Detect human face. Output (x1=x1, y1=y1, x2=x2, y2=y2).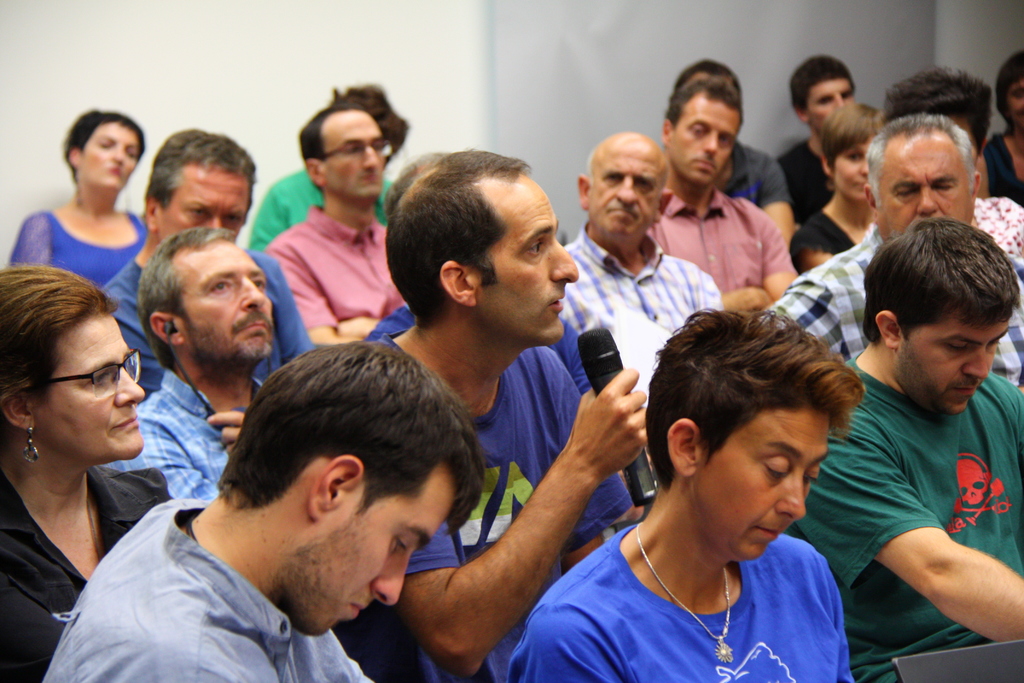
(x1=77, y1=118, x2=145, y2=188).
